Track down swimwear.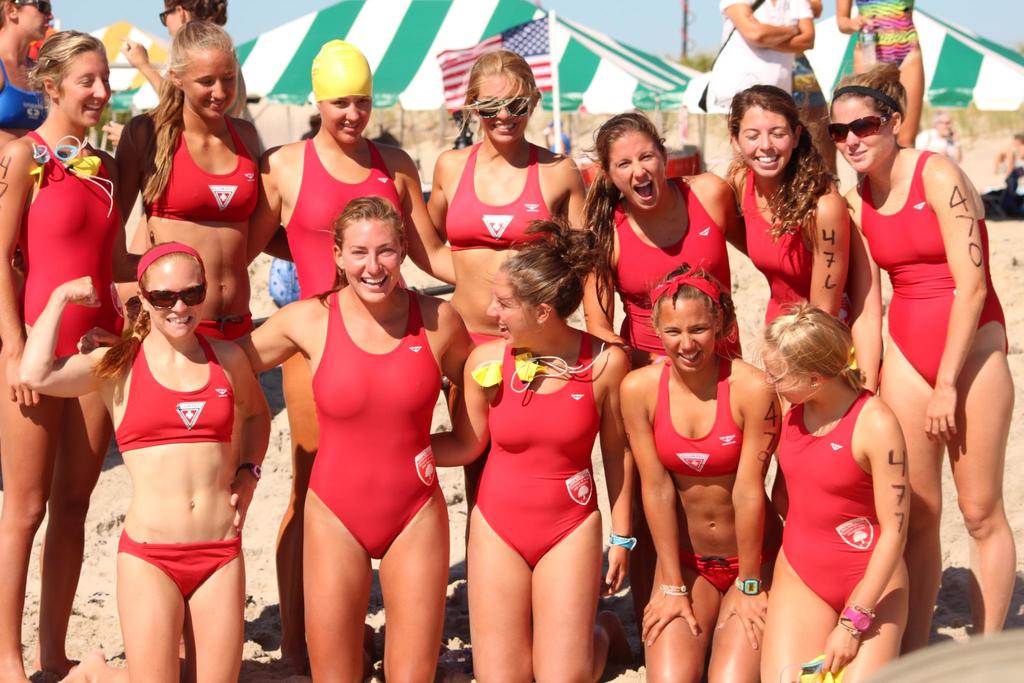
Tracked to 113/527/242/609.
